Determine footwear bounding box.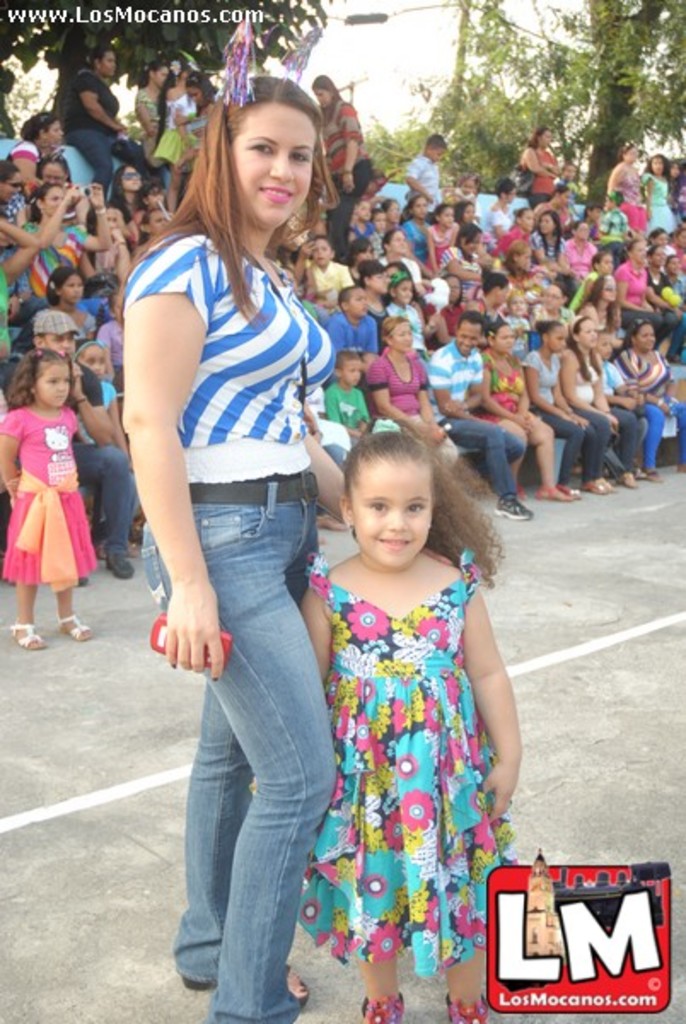
Determined: Rect(106, 543, 137, 580).
